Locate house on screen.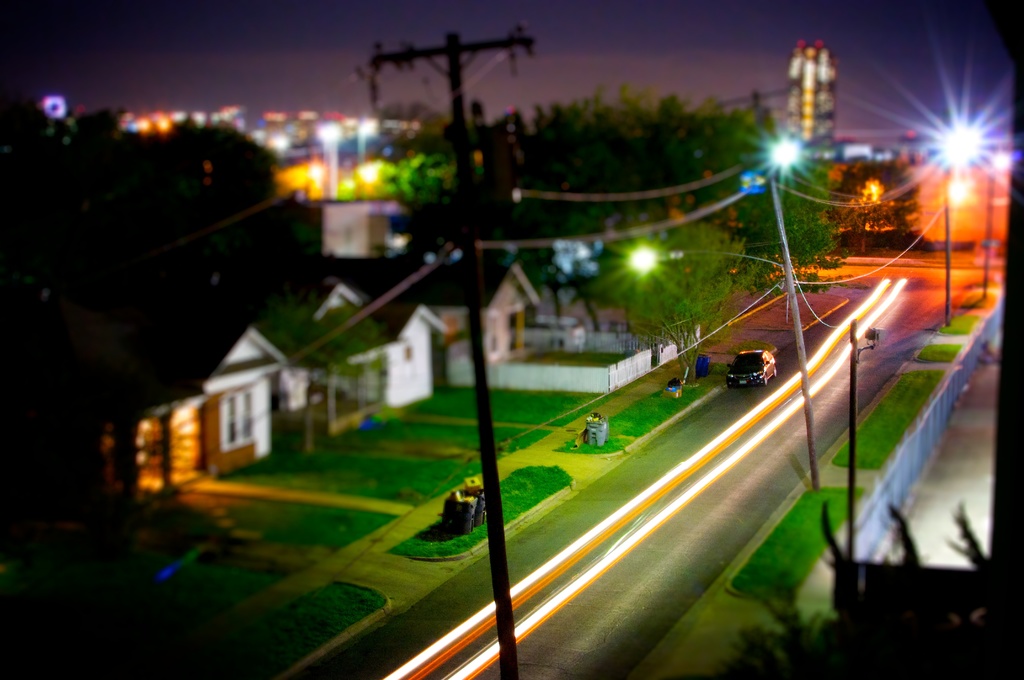
On screen at 275,271,452,429.
